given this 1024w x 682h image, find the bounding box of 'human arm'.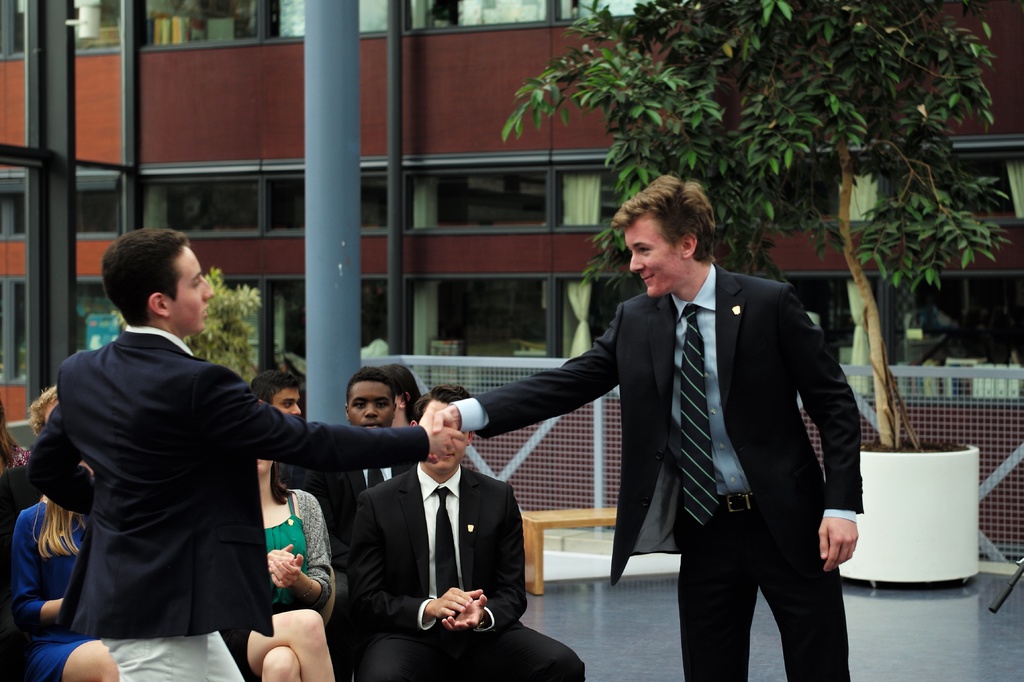
779,290,862,560.
